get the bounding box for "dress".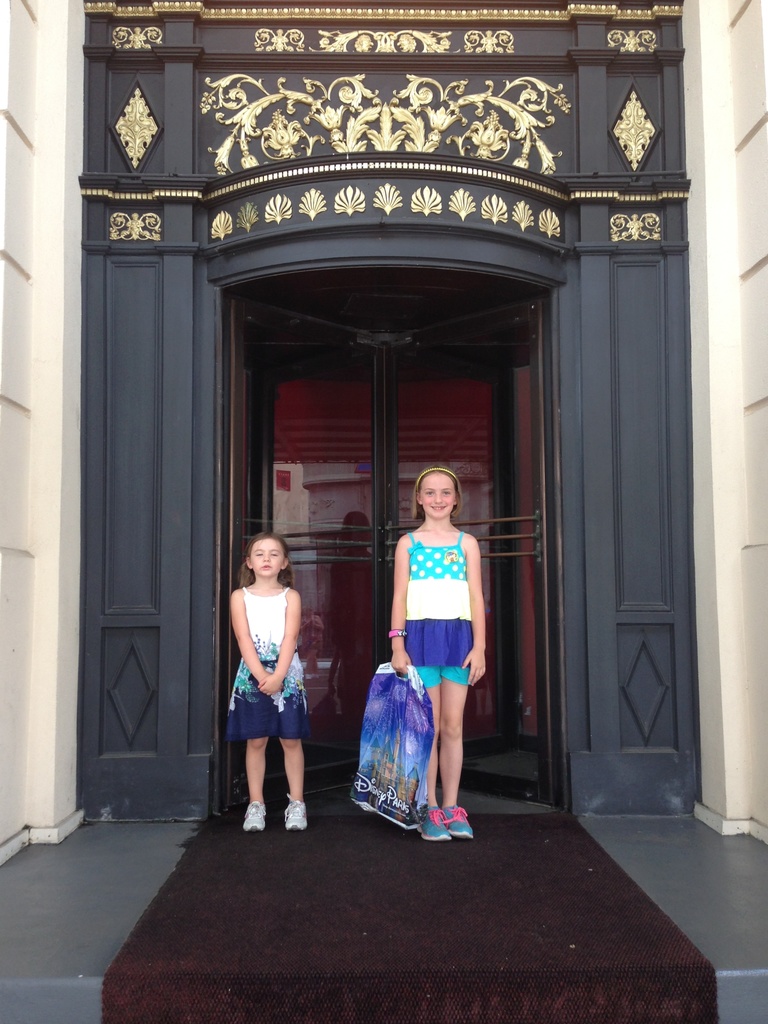
BBox(230, 589, 310, 738).
